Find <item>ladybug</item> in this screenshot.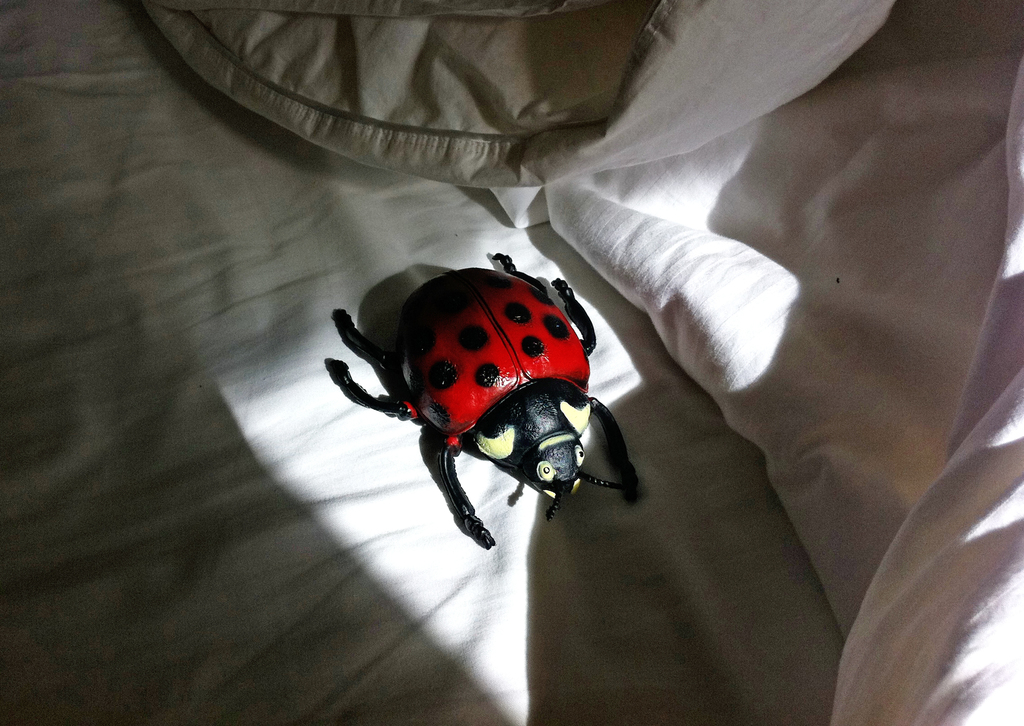
The bounding box for <item>ladybug</item> is bbox=(324, 250, 640, 549).
